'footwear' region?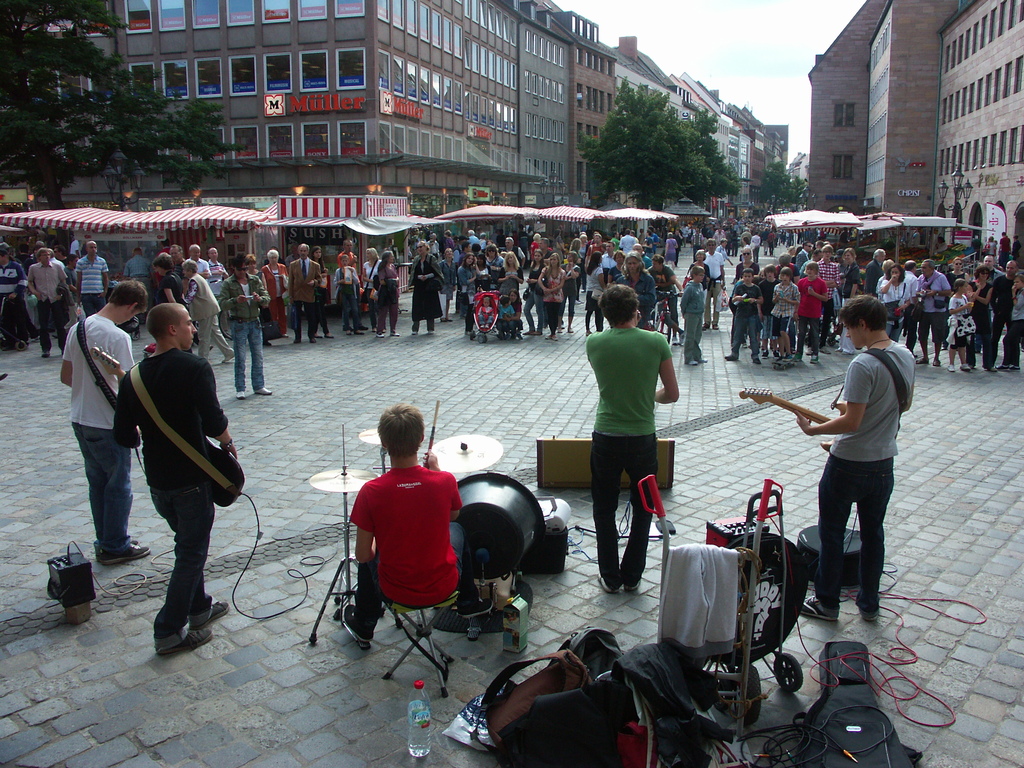
bbox=(724, 352, 738, 361)
